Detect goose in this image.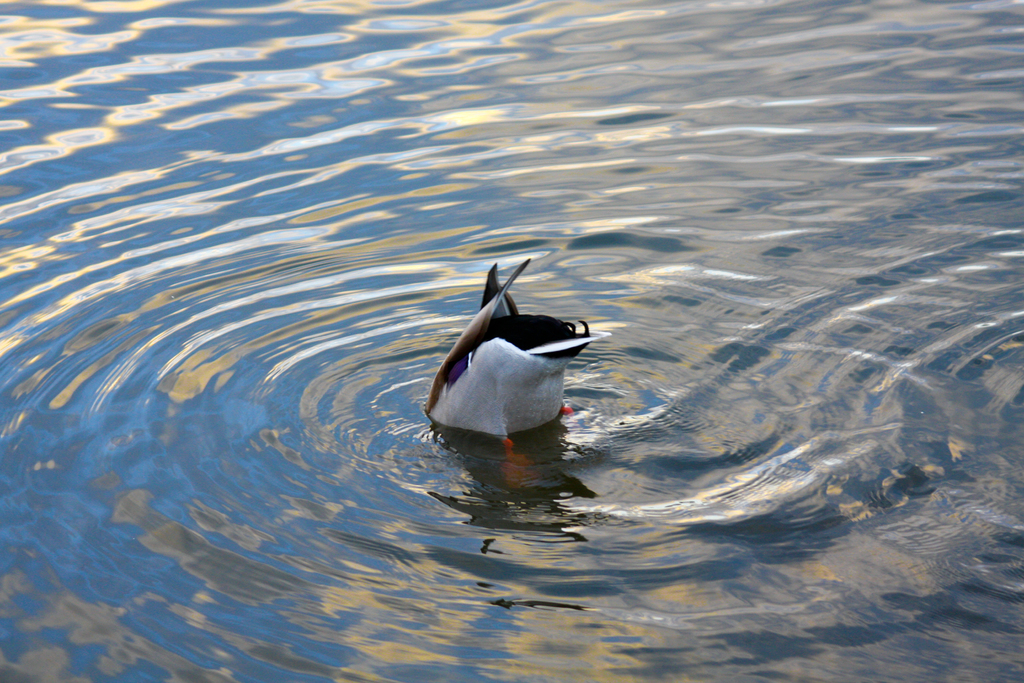
Detection: <bbox>417, 248, 611, 455</bbox>.
